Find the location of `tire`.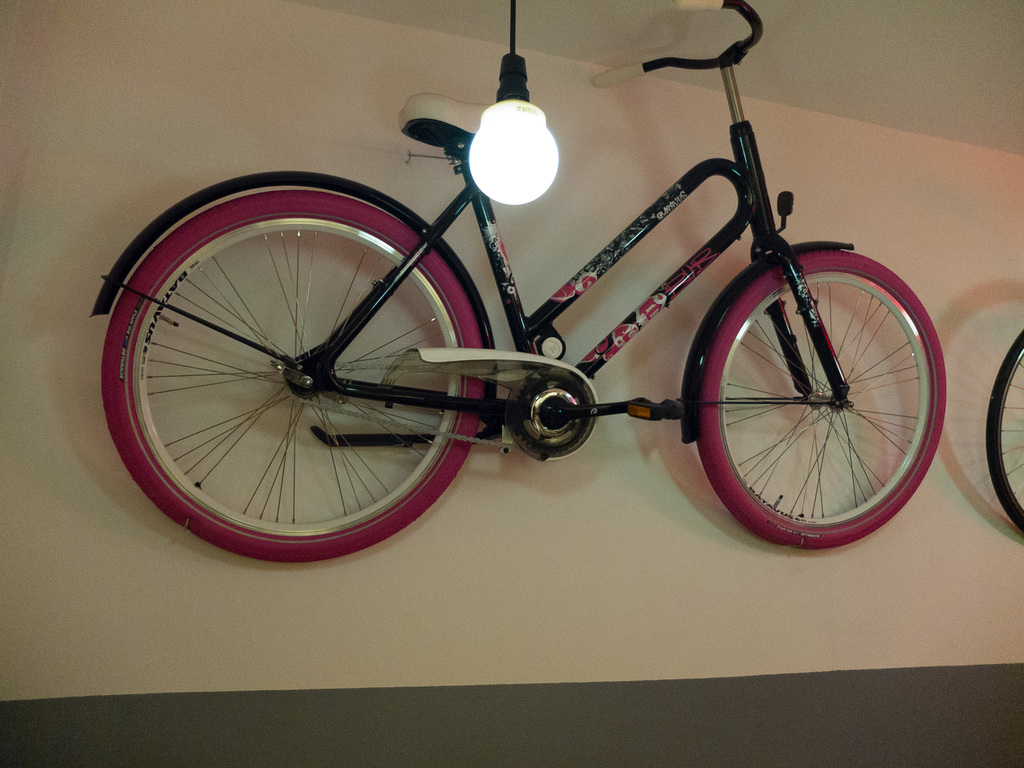
Location: 695, 253, 944, 553.
